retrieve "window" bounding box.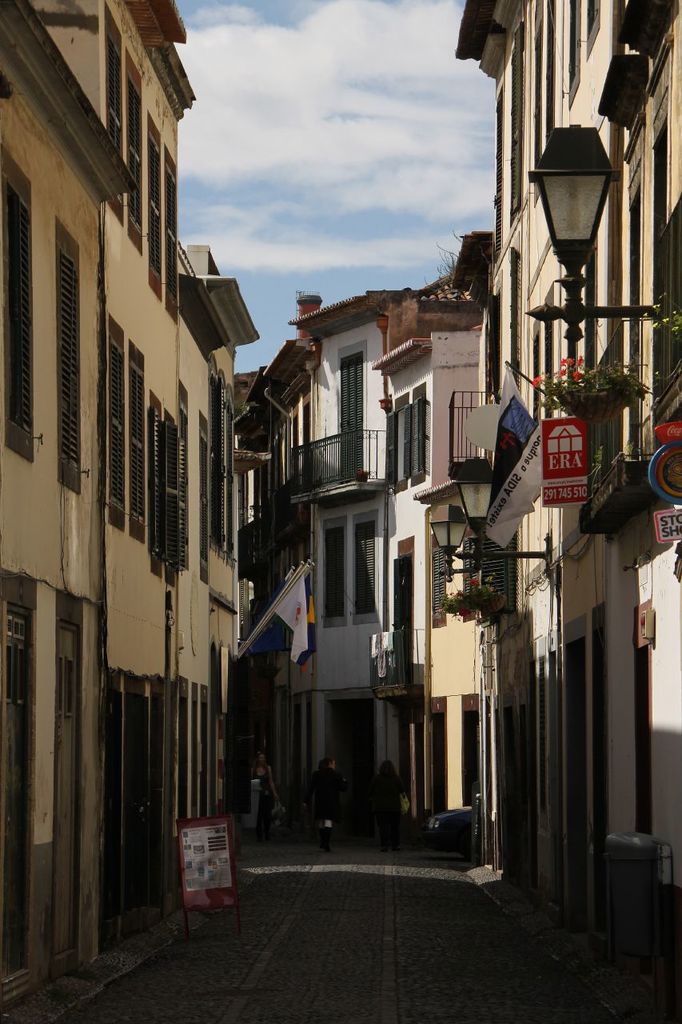
Bounding box: region(176, 381, 192, 437).
